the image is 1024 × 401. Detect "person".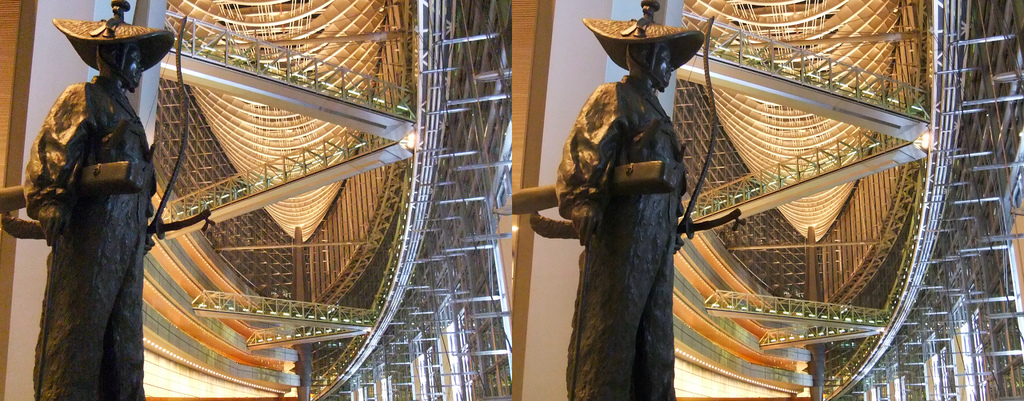
Detection: pyautogui.locateOnScreen(19, 0, 181, 400).
